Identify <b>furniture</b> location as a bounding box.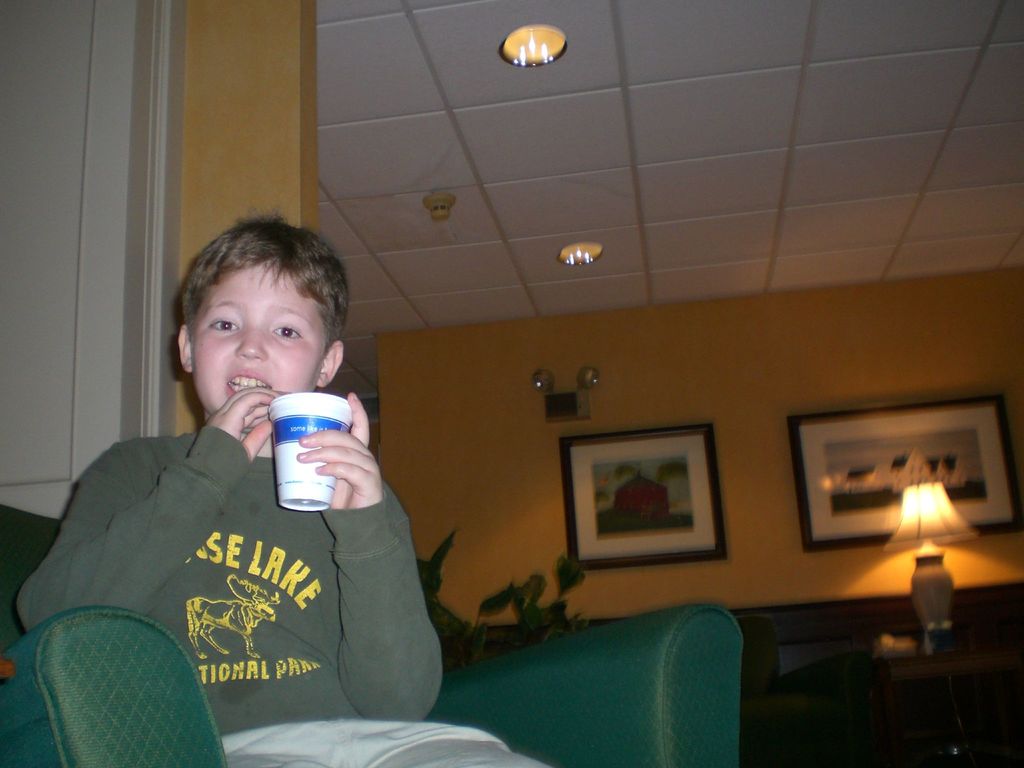
0/500/744/767.
